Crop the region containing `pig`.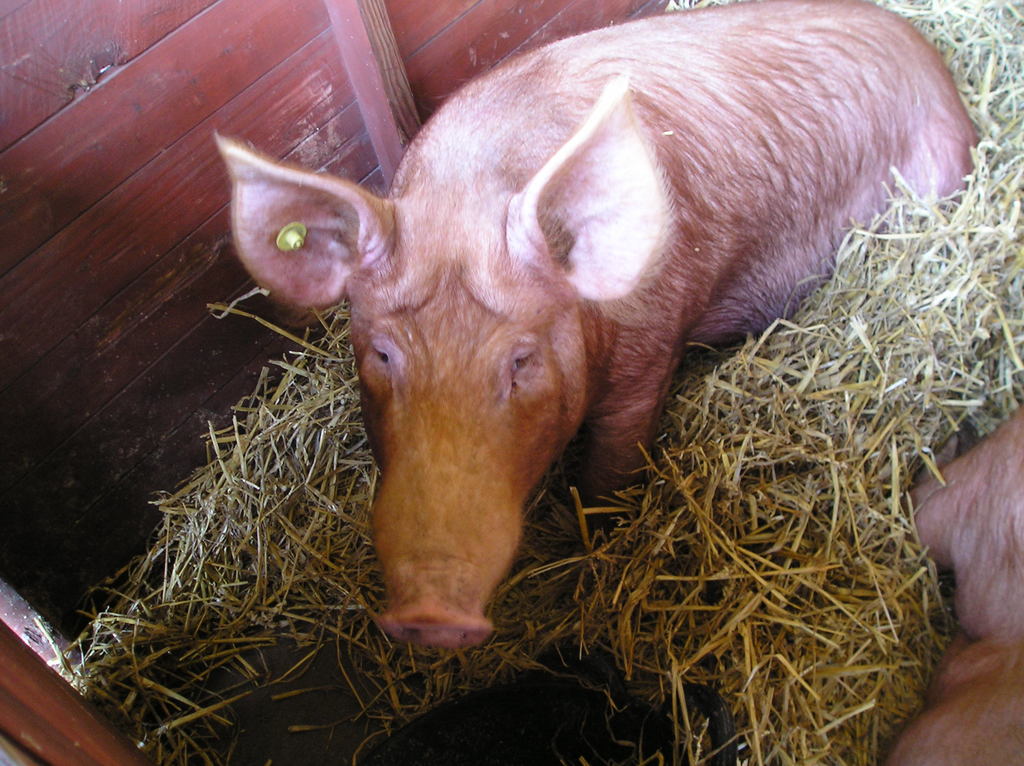
Crop region: [893, 401, 1023, 765].
